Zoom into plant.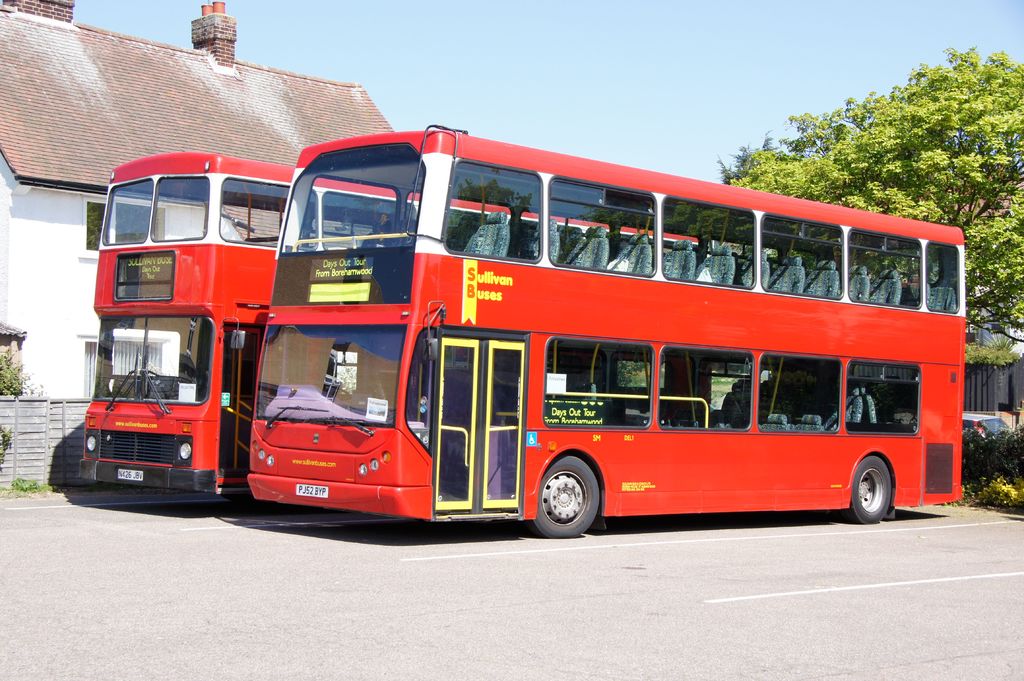
Zoom target: (957, 324, 1023, 368).
